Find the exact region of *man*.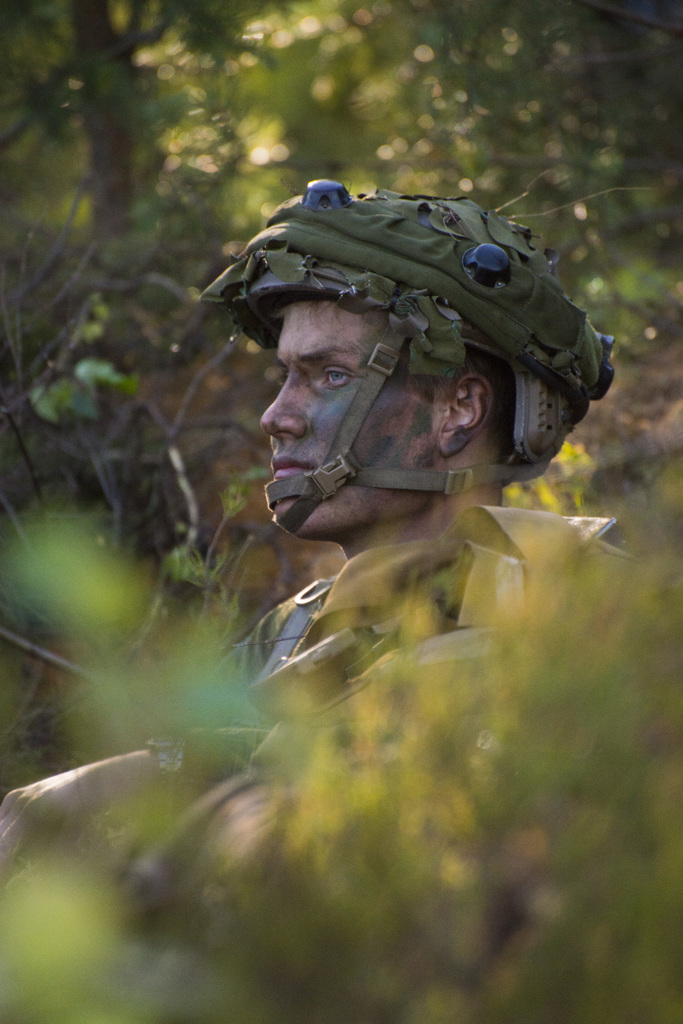
Exact region: region(115, 175, 616, 851).
